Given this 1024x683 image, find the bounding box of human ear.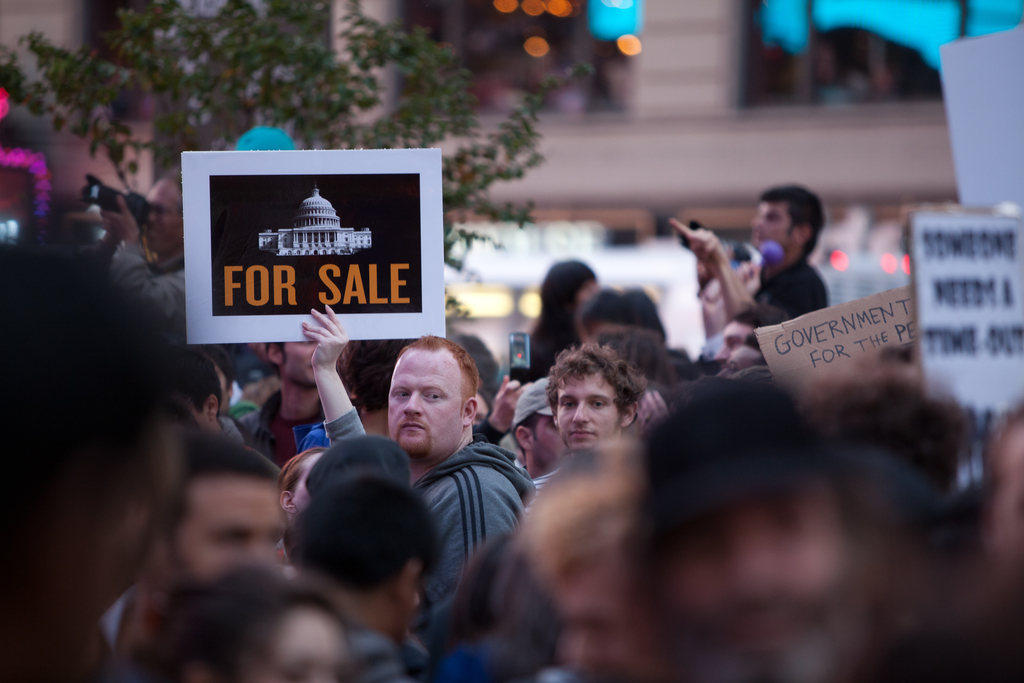
box=[278, 490, 296, 514].
